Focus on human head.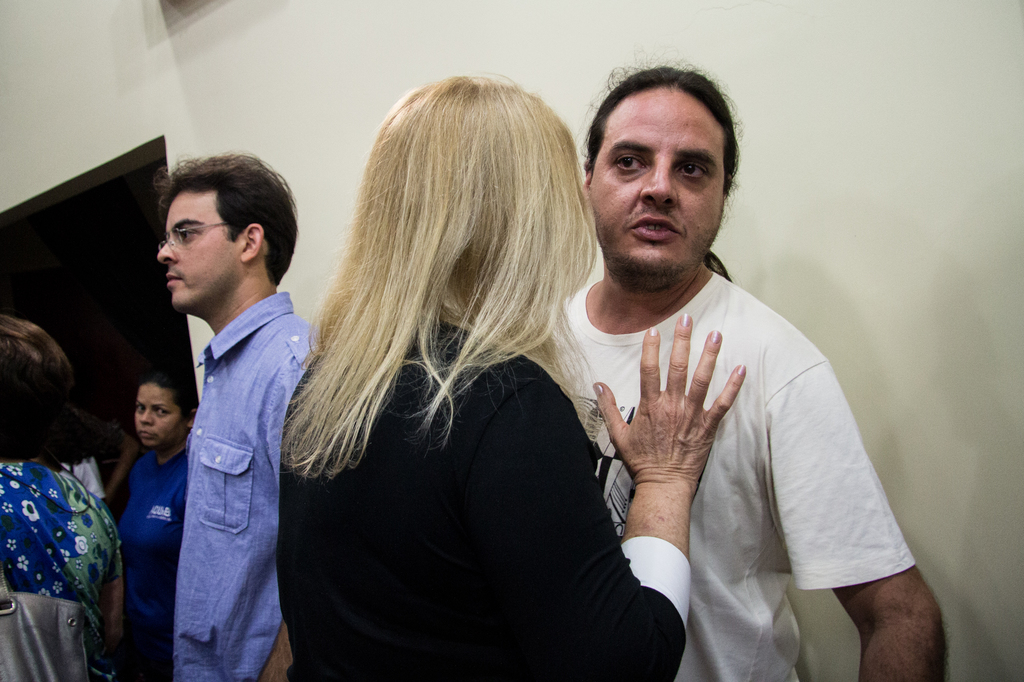
Focused at locate(155, 152, 301, 326).
